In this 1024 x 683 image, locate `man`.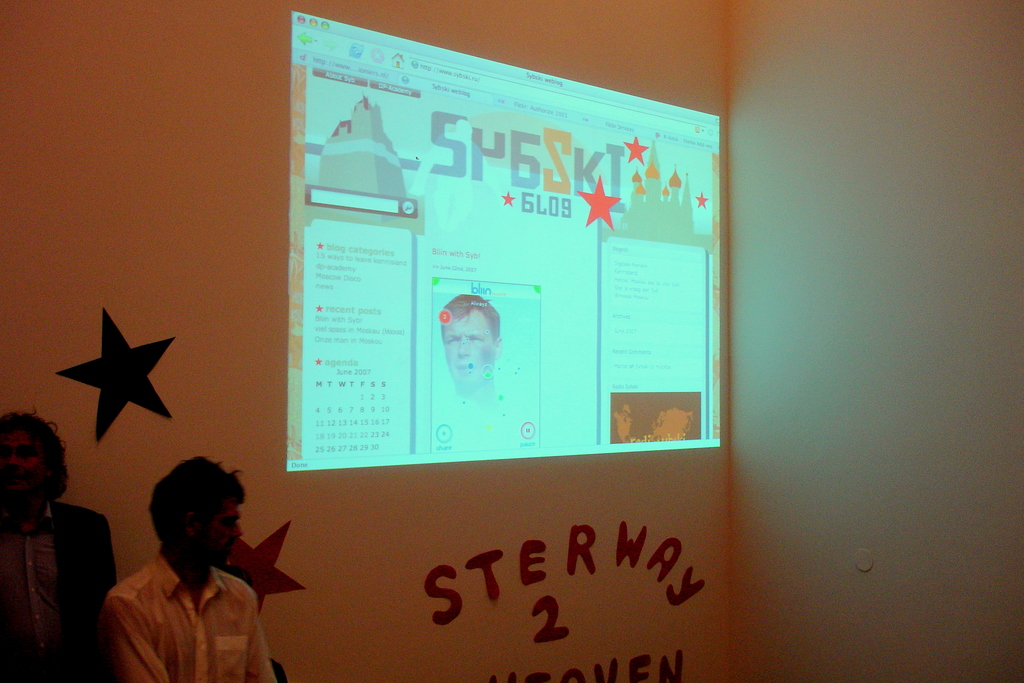
Bounding box: left=97, top=441, right=298, bottom=682.
